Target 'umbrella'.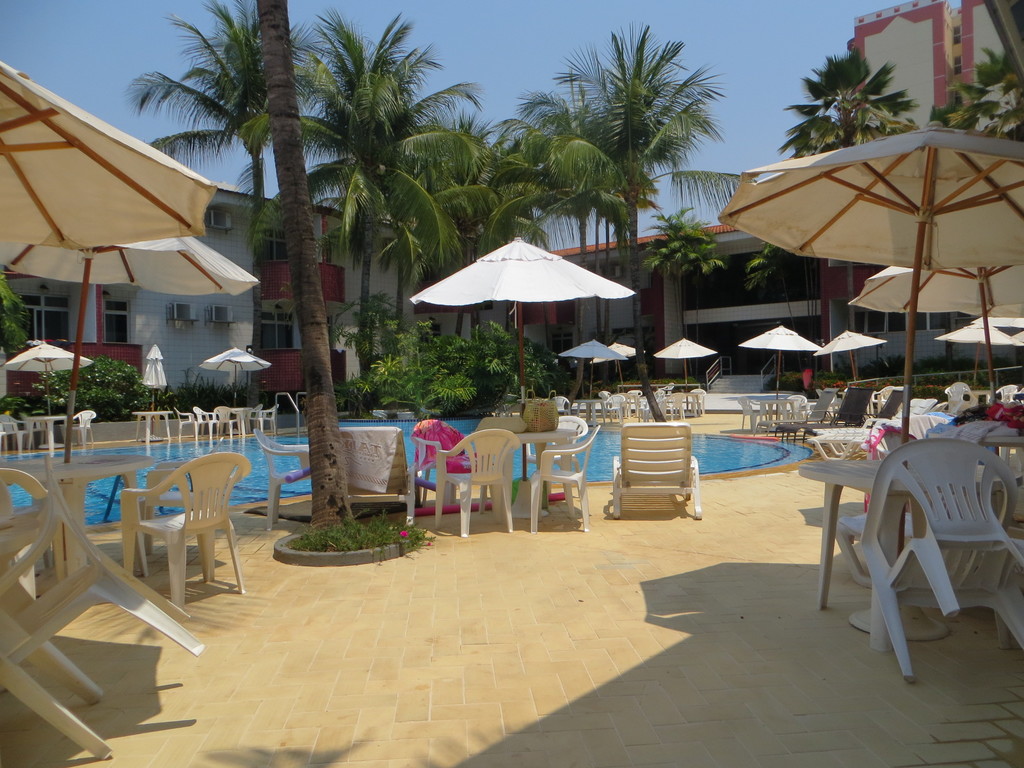
Target region: detection(0, 53, 209, 253).
